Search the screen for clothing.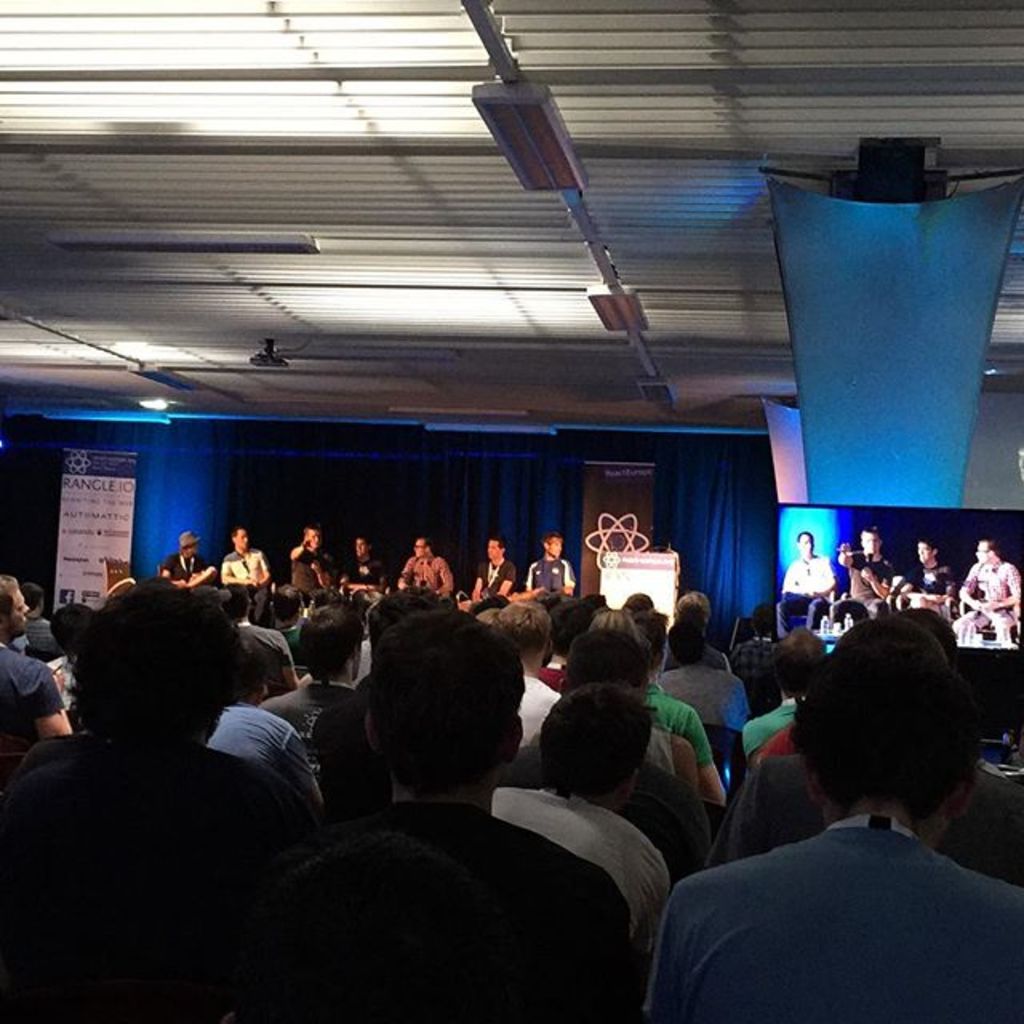
Found at 333,552,379,616.
